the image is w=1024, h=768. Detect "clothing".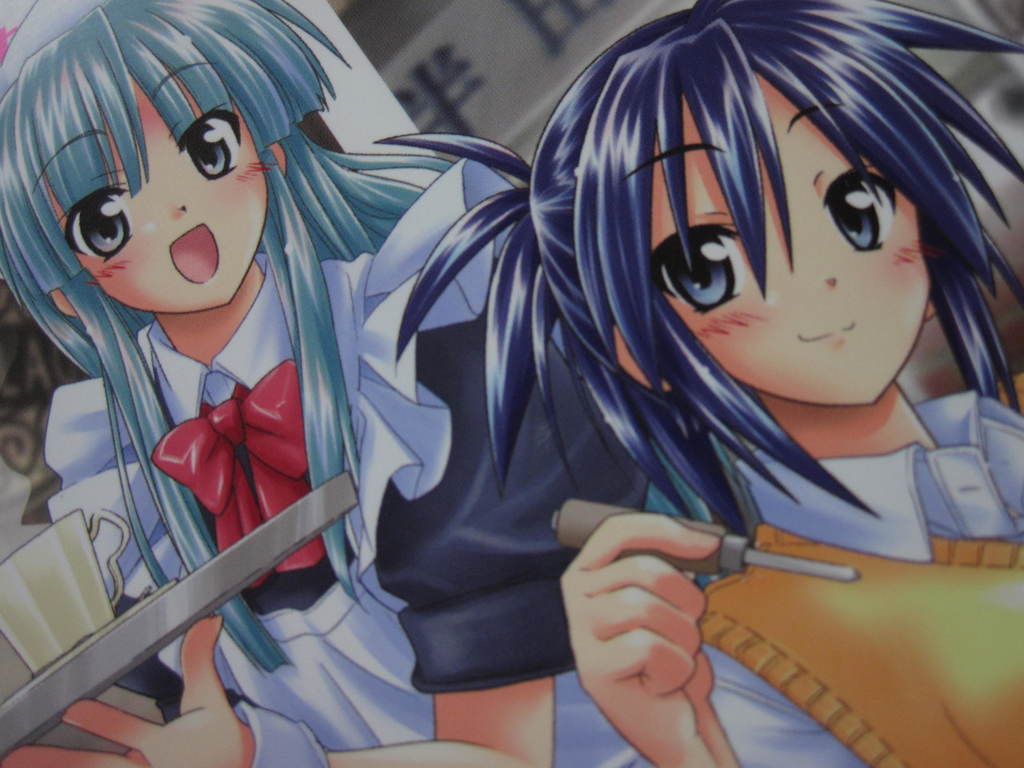
Detection: locate(6, 159, 863, 767).
